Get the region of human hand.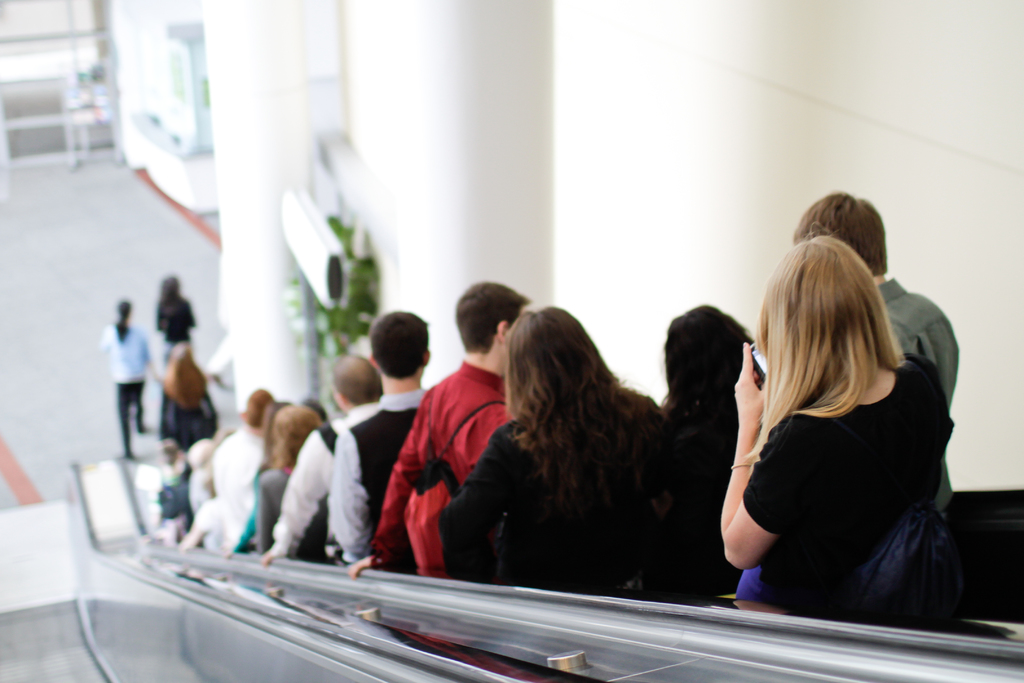
348,552,383,582.
